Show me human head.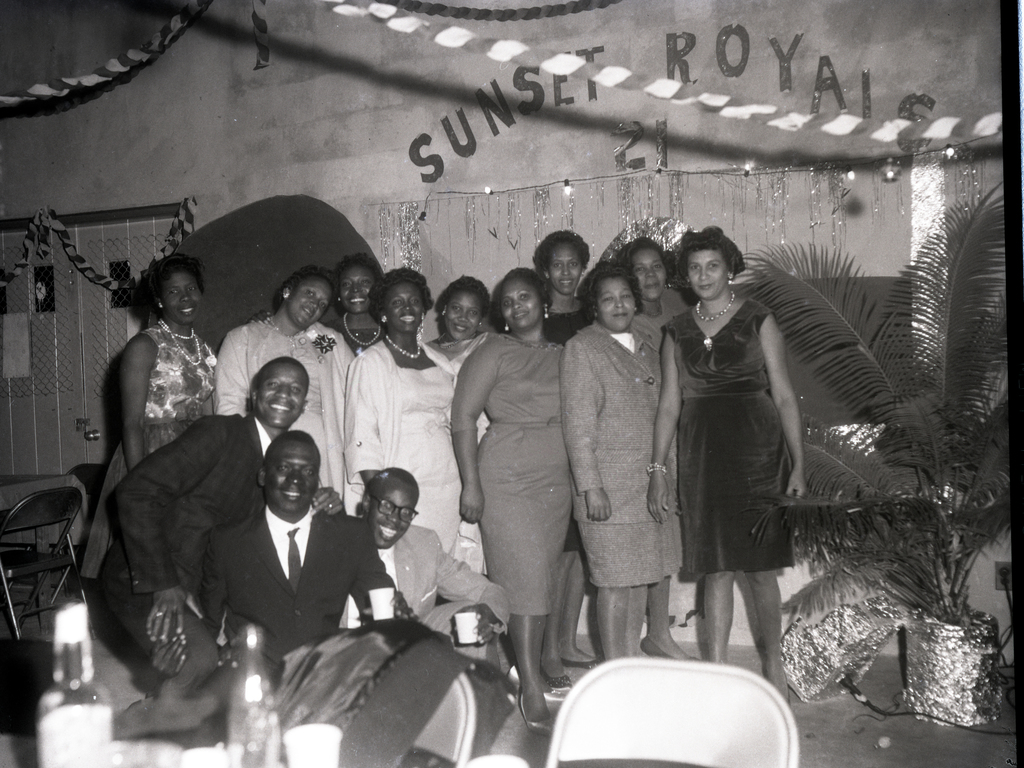
human head is here: select_region(492, 266, 548, 331).
